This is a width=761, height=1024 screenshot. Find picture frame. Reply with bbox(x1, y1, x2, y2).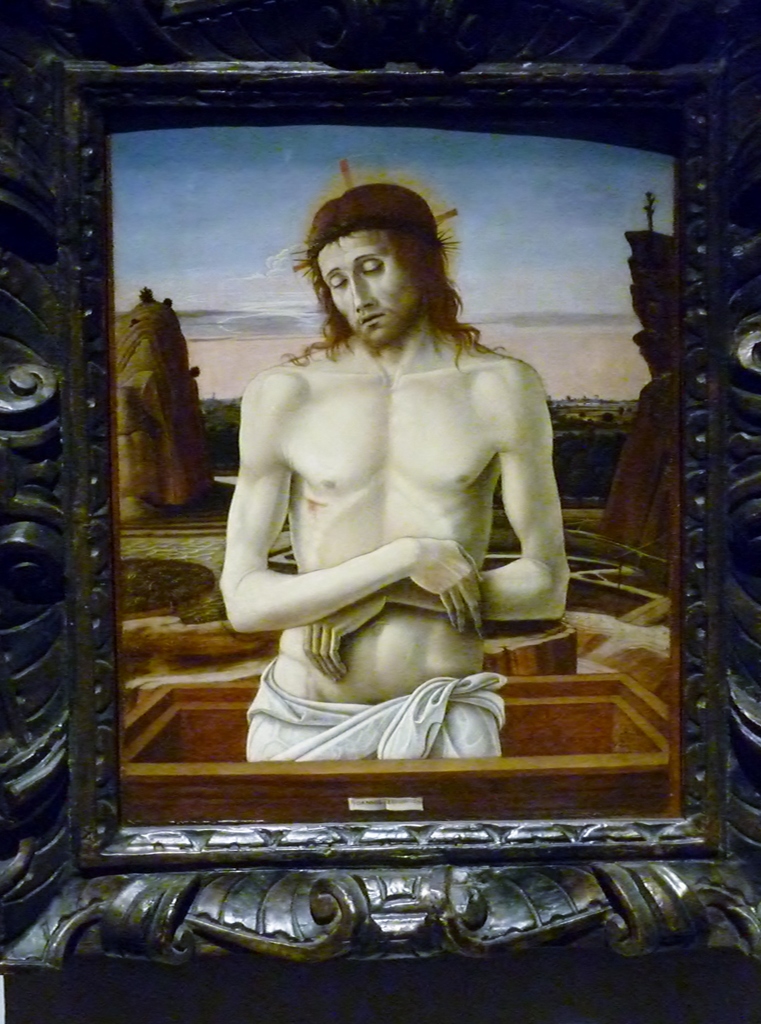
bbox(17, 3, 719, 998).
